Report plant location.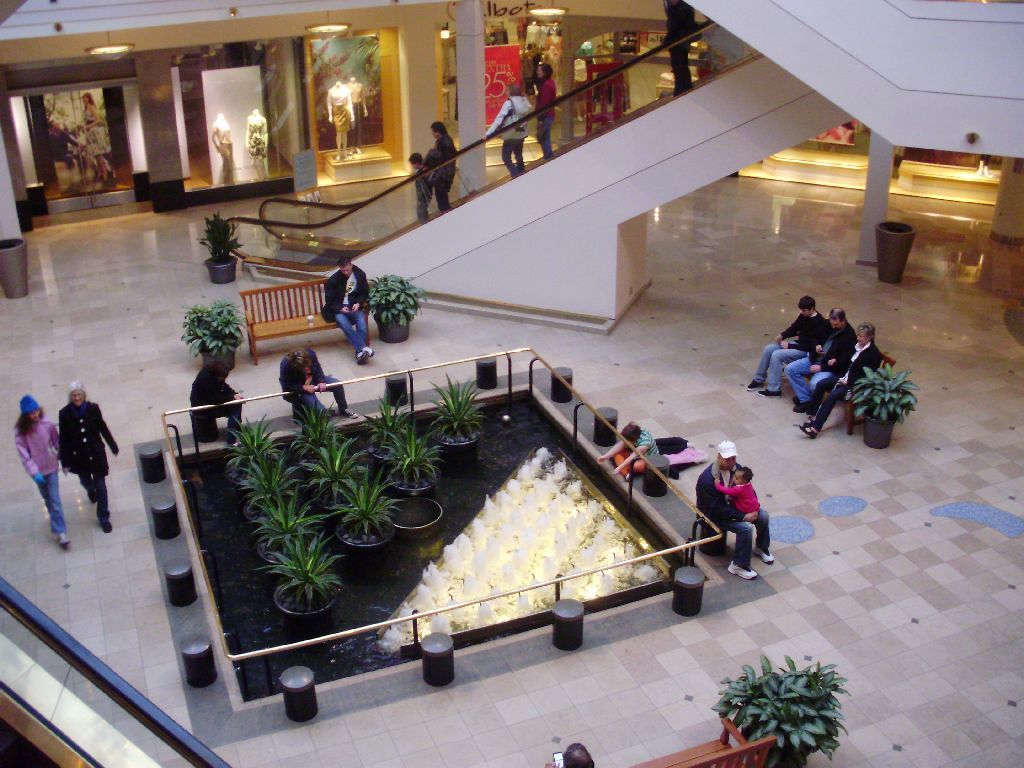
Report: Rect(280, 427, 363, 505).
